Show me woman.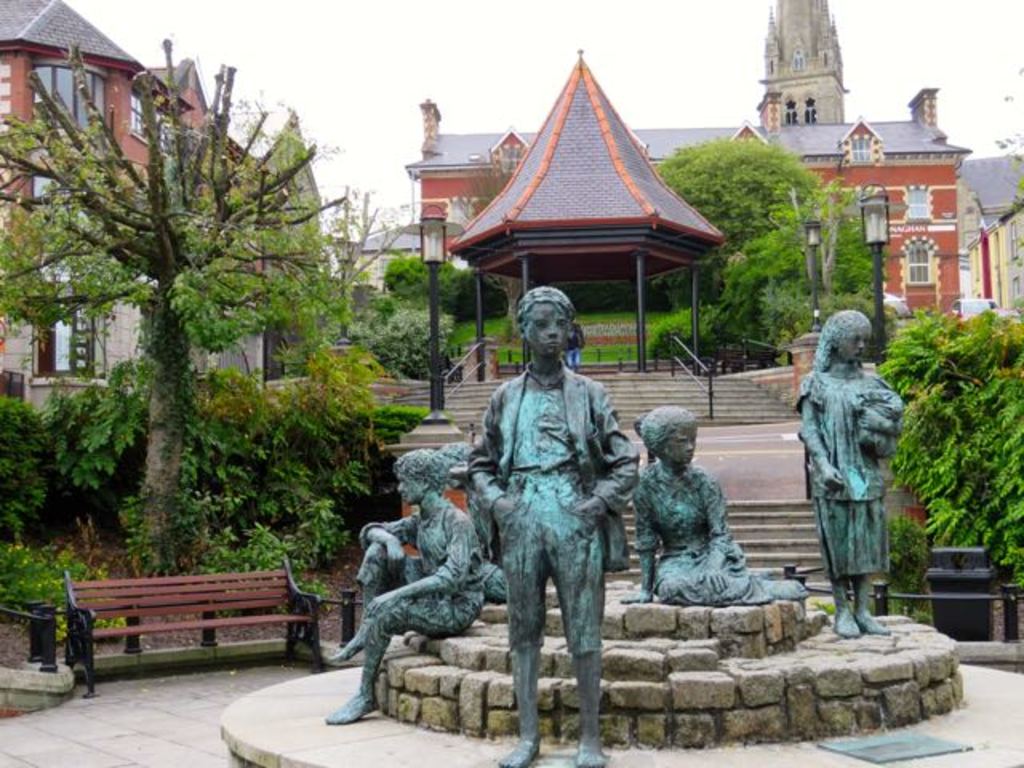
woman is here: box=[798, 277, 926, 630].
